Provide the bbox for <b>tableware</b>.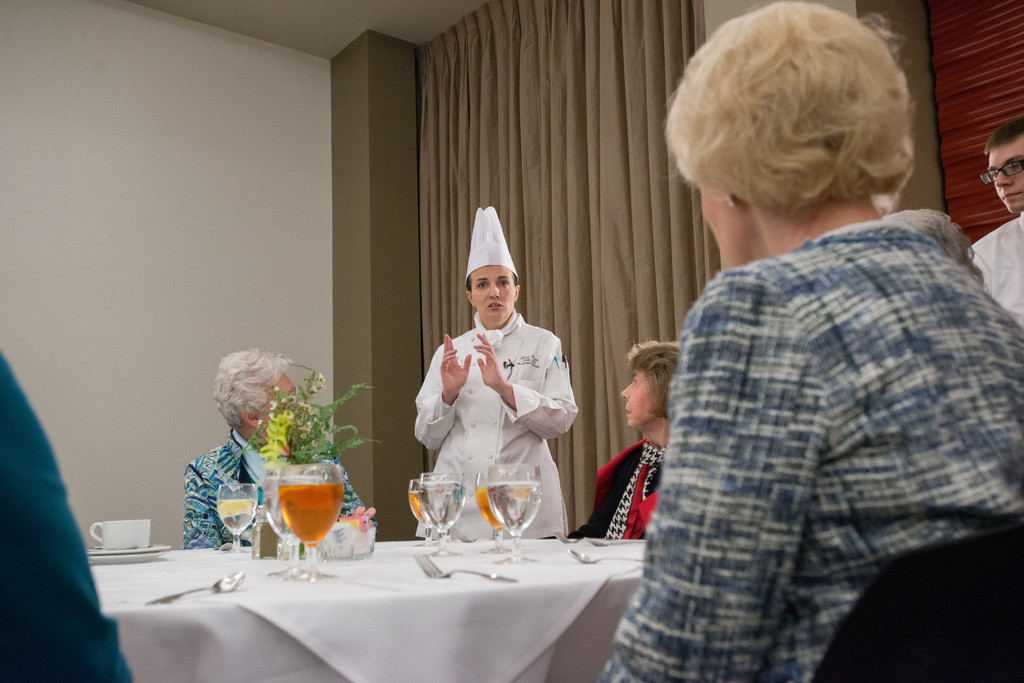
bbox=(282, 462, 345, 580).
